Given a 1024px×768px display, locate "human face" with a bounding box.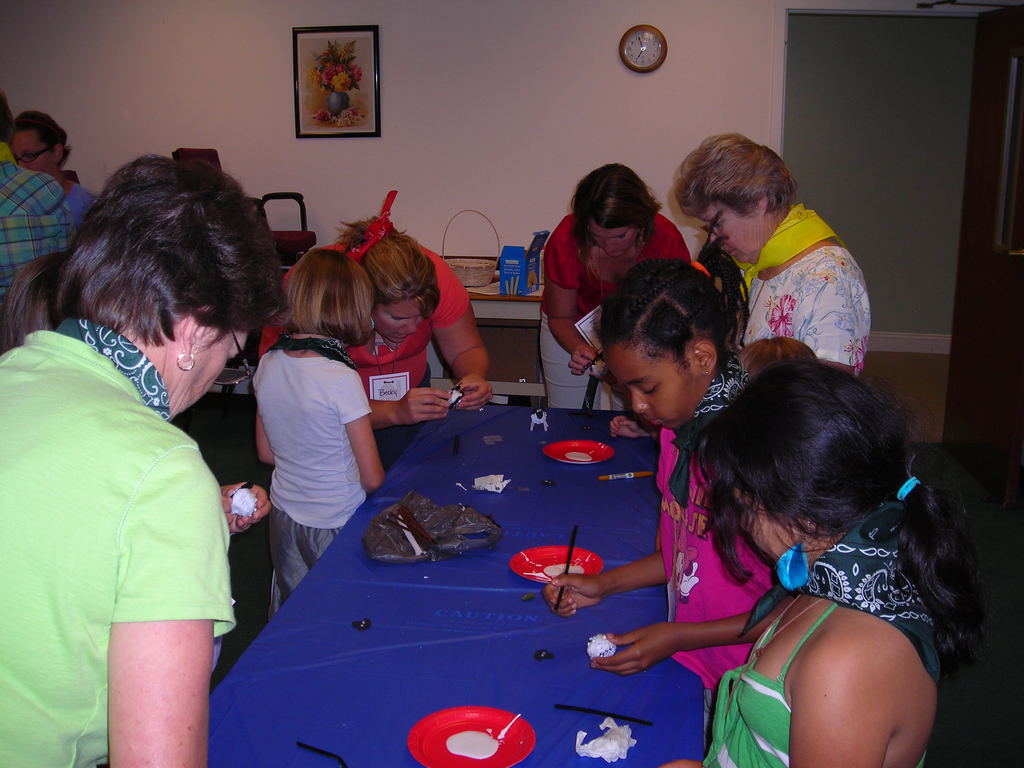
Located: locate(601, 342, 703, 428).
